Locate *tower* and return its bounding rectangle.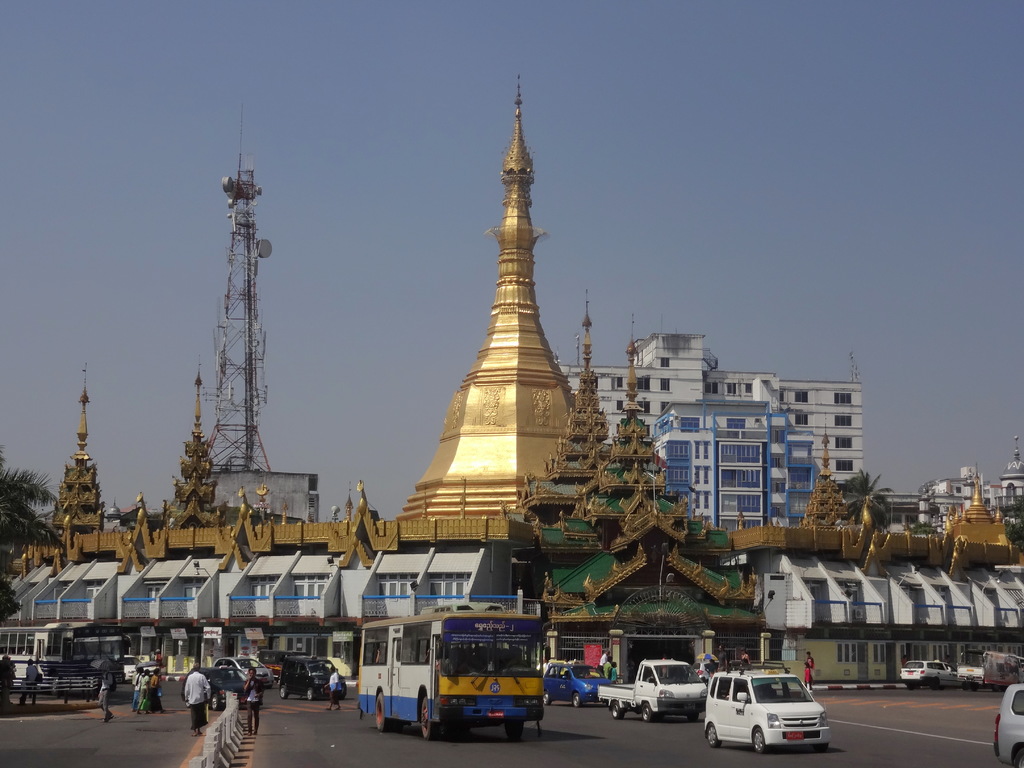
detection(557, 314, 866, 525).
